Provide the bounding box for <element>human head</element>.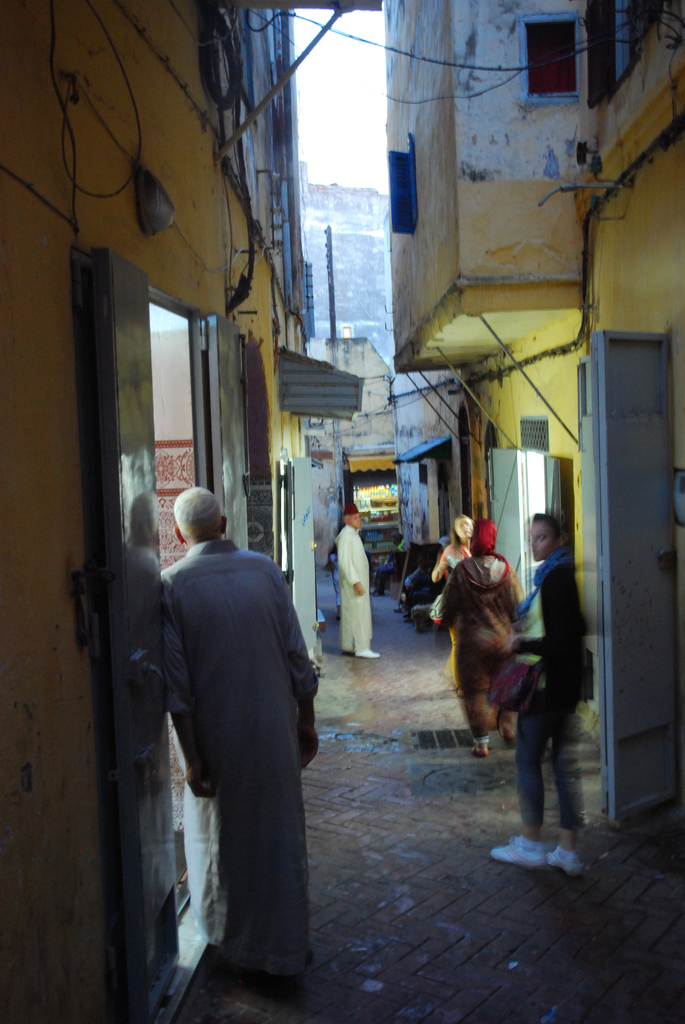
pyautogui.locateOnScreen(159, 487, 234, 546).
